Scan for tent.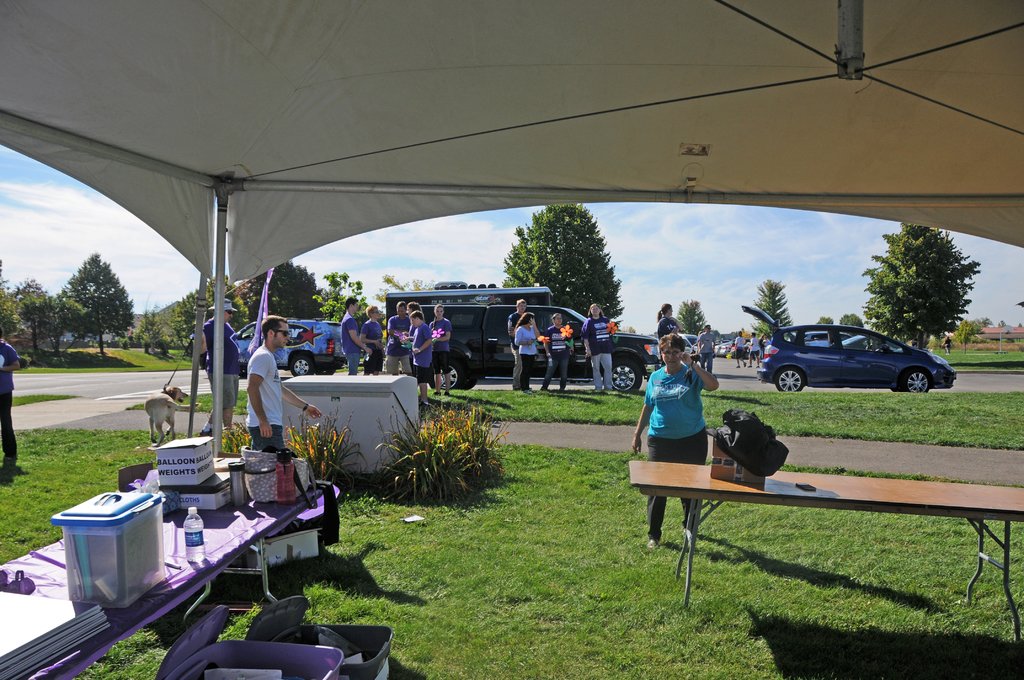
Scan result: pyautogui.locateOnScreen(0, 28, 1023, 540).
